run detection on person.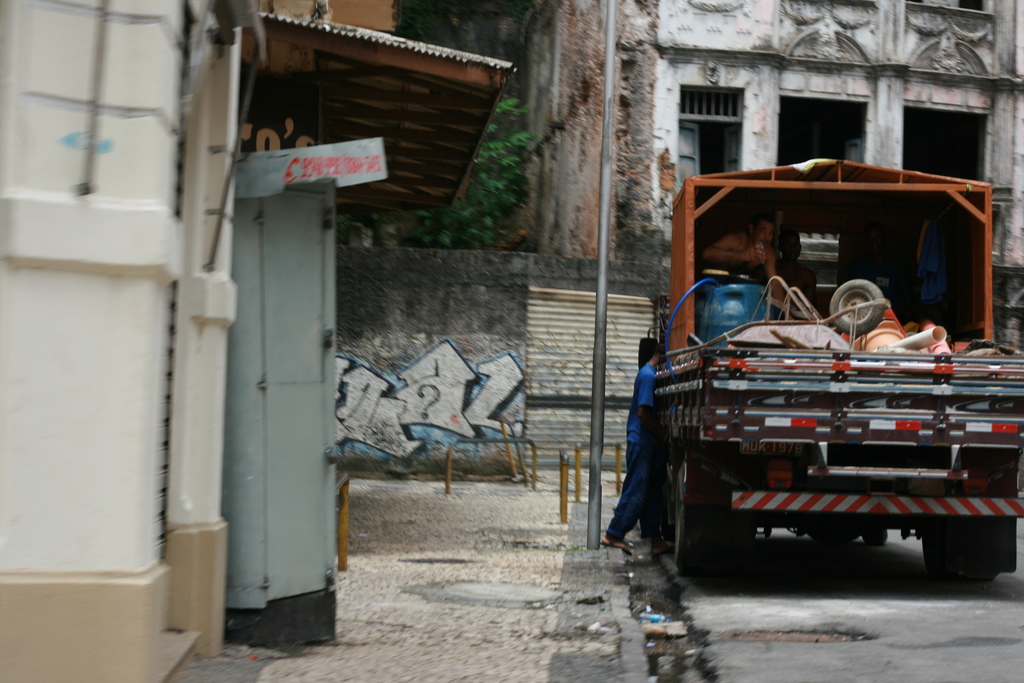
Result: l=603, t=336, r=676, b=554.
